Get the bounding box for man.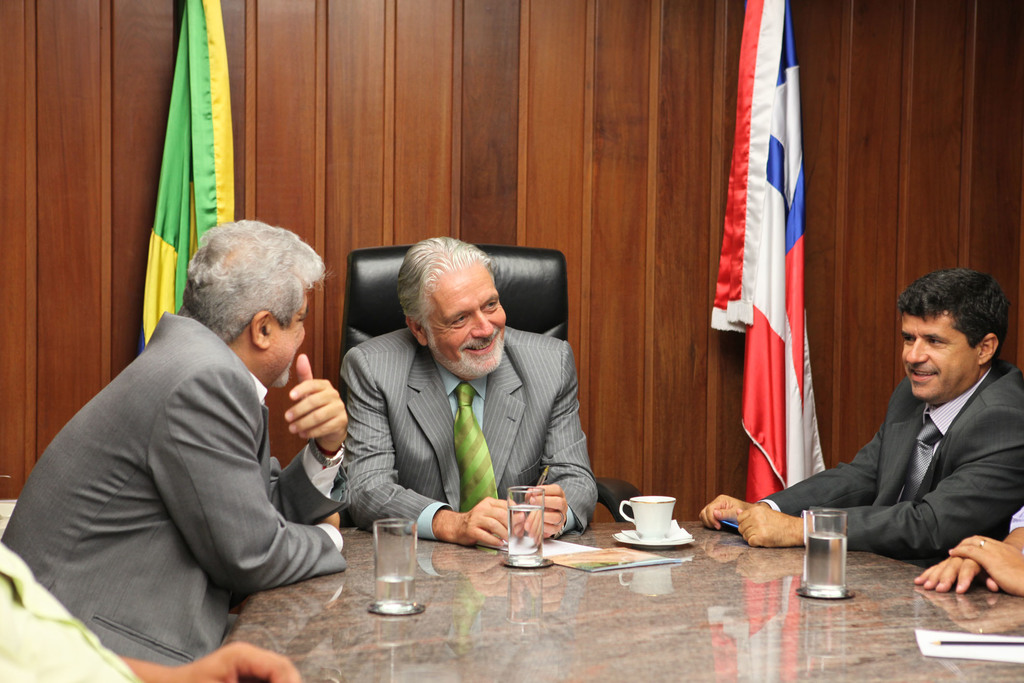
686,263,1023,568.
